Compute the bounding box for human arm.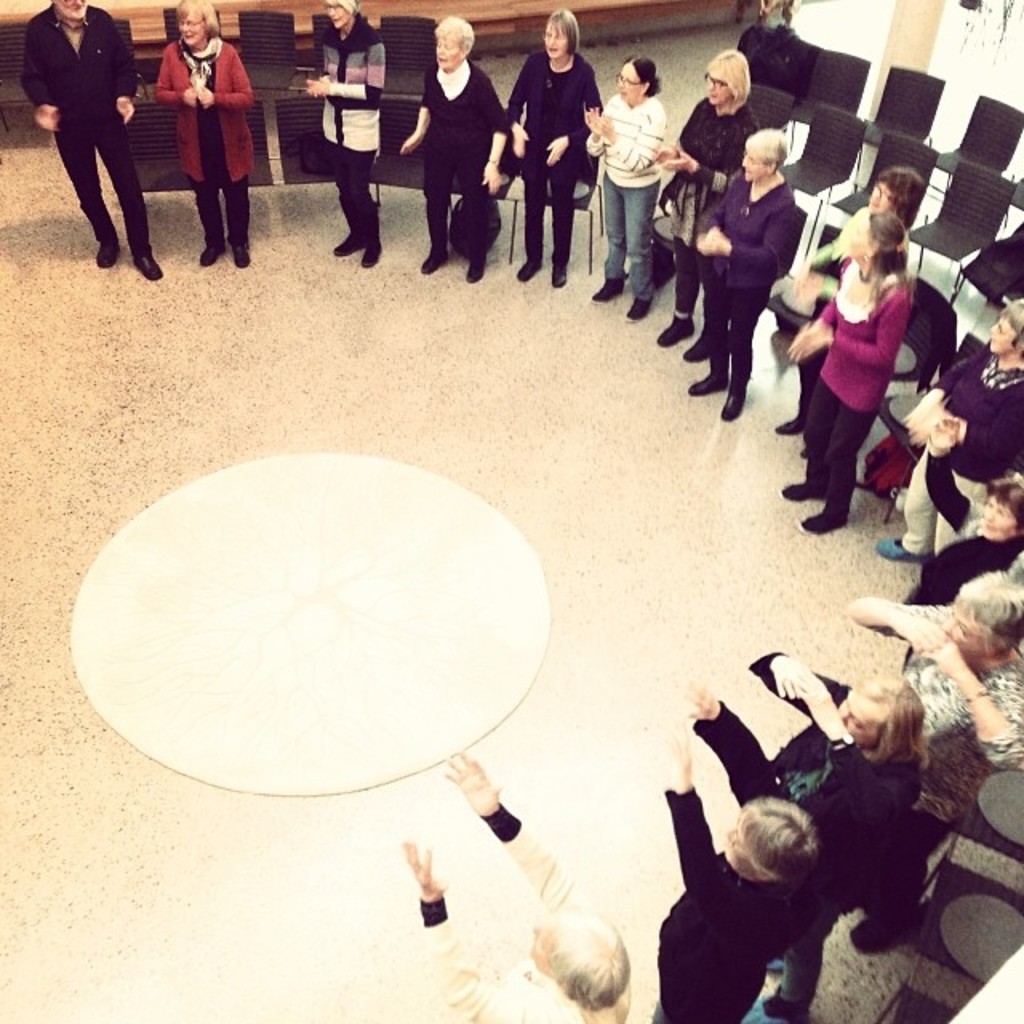
rect(306, 34, 387, 96).
